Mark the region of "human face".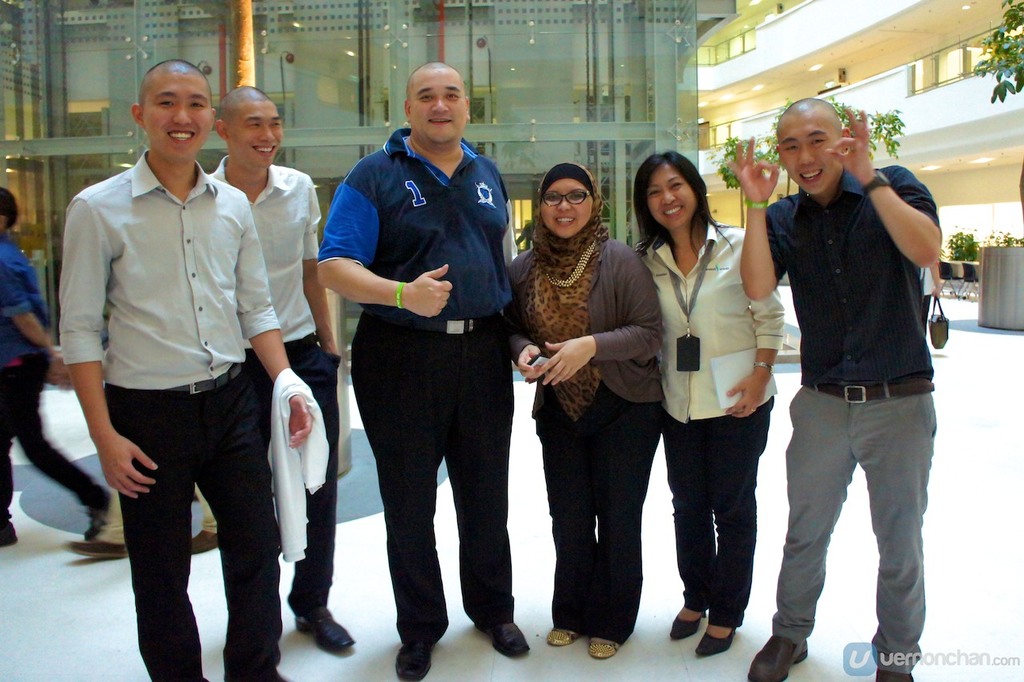
Region: 542,181,593,240.
